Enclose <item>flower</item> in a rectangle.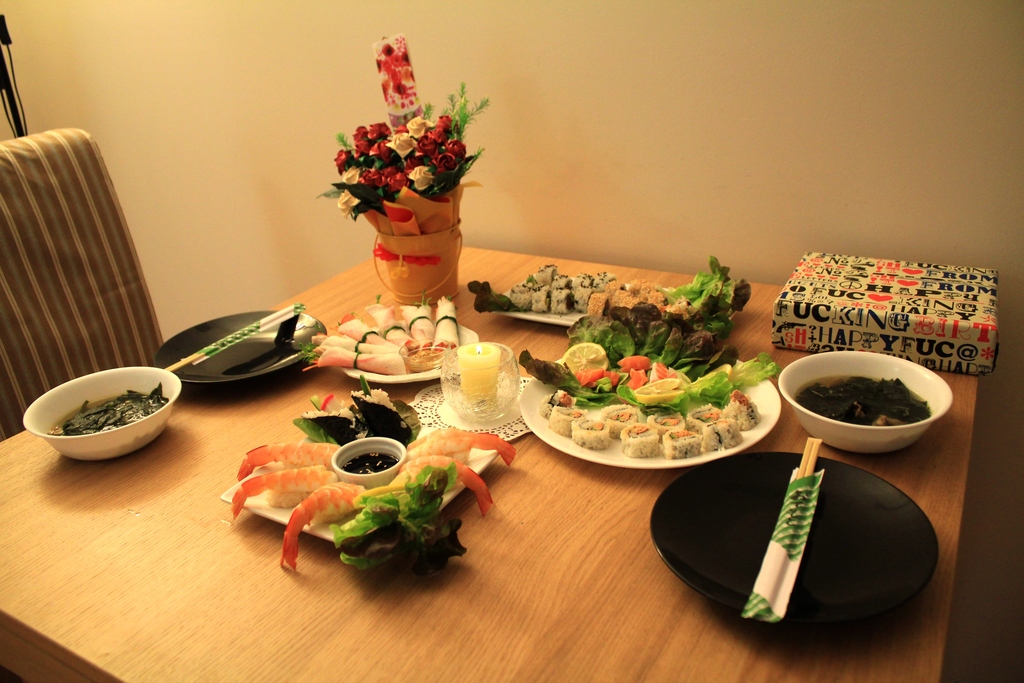
[406, 114, 437, 138].
